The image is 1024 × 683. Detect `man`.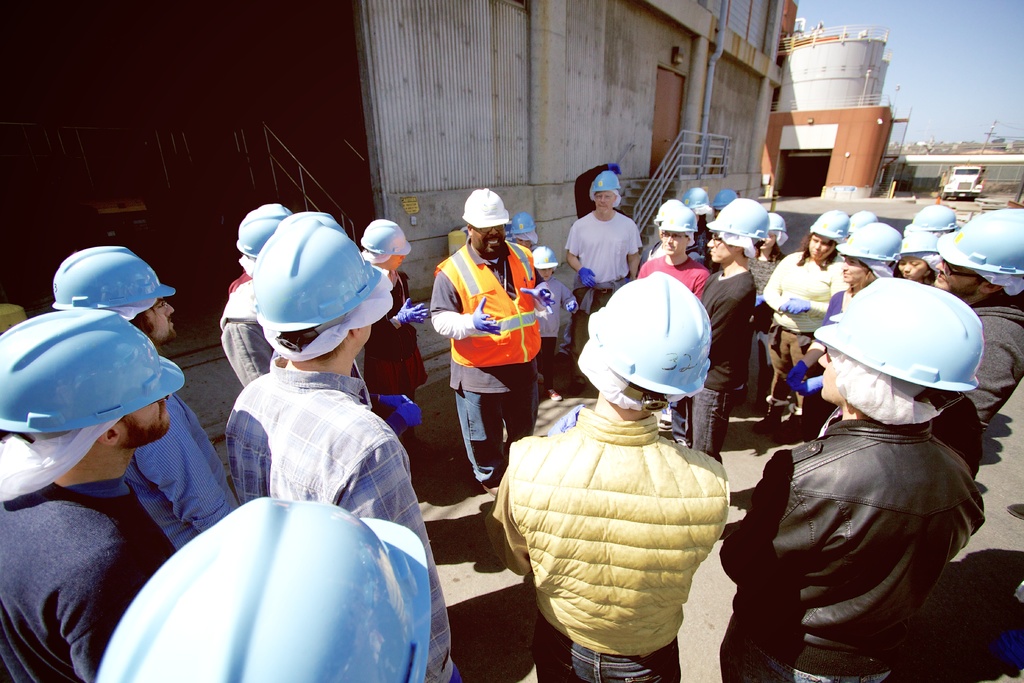
Detection: 433,191,552,495.
